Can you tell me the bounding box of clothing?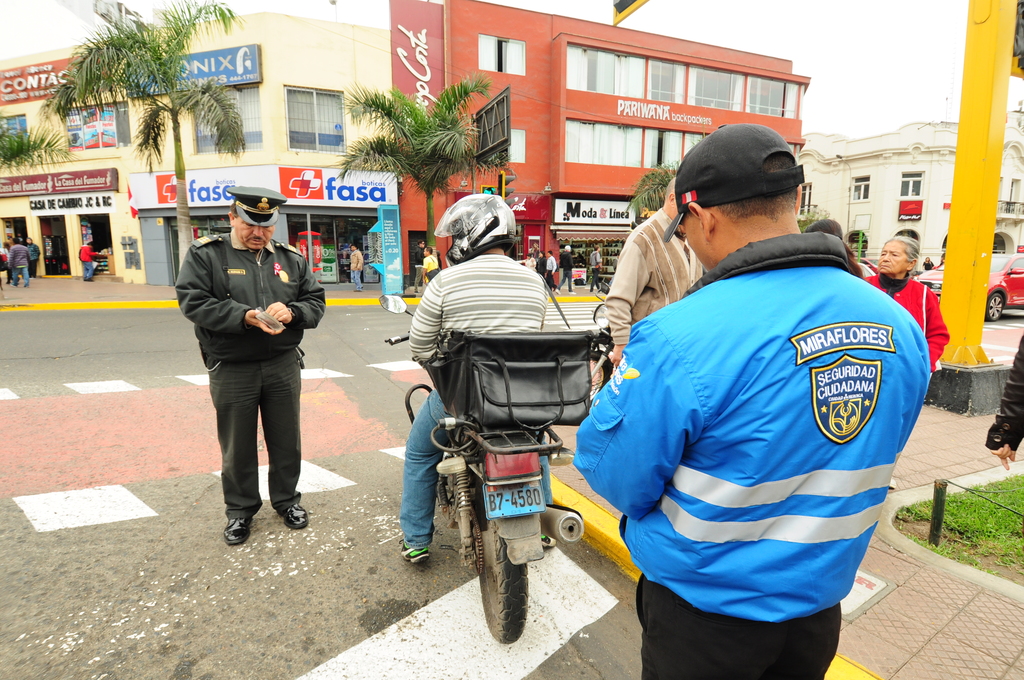
[left=4, top=239, right=31, bottom=286].
